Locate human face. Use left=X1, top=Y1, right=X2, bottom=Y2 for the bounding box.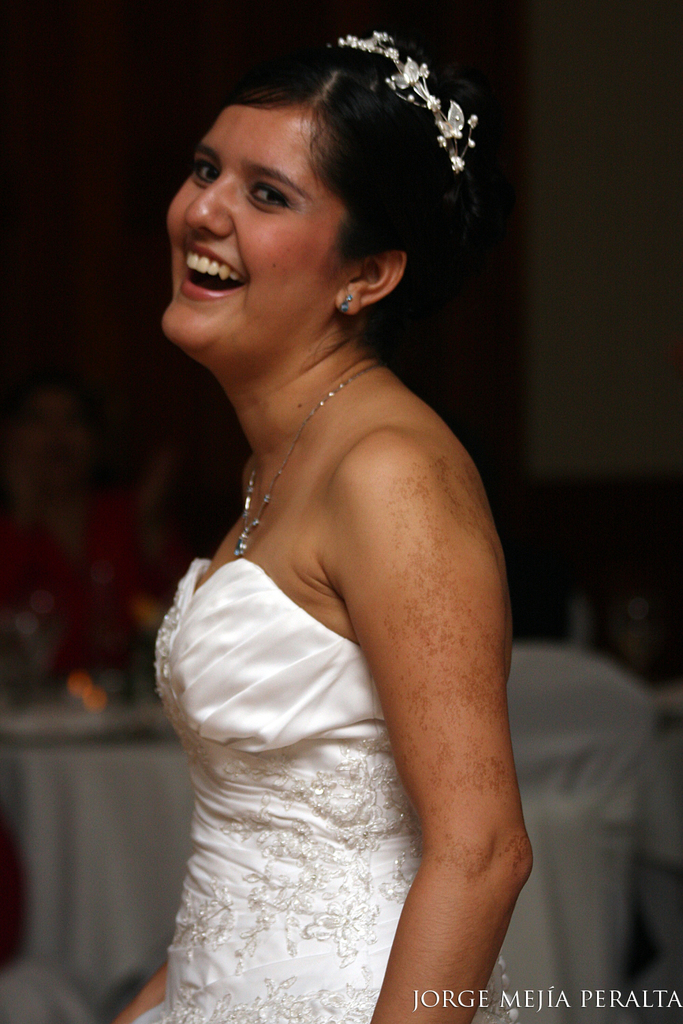
left=165, top=107, right=357, bottom=351.
